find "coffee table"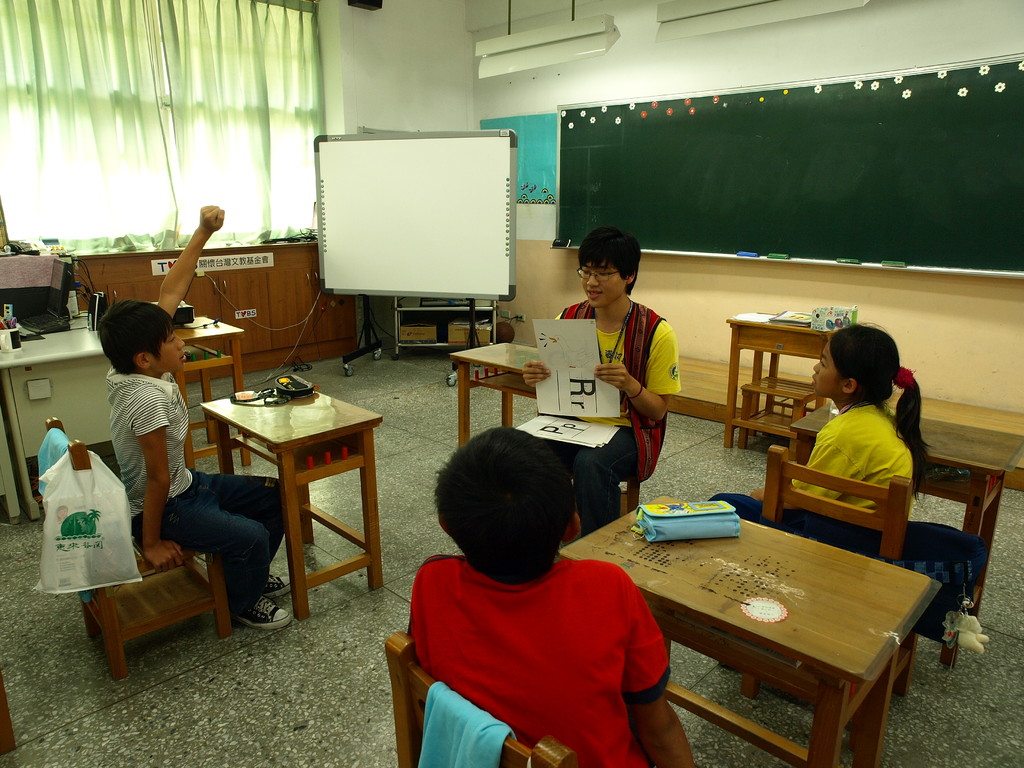
<box>789,413,1023,605</box>
